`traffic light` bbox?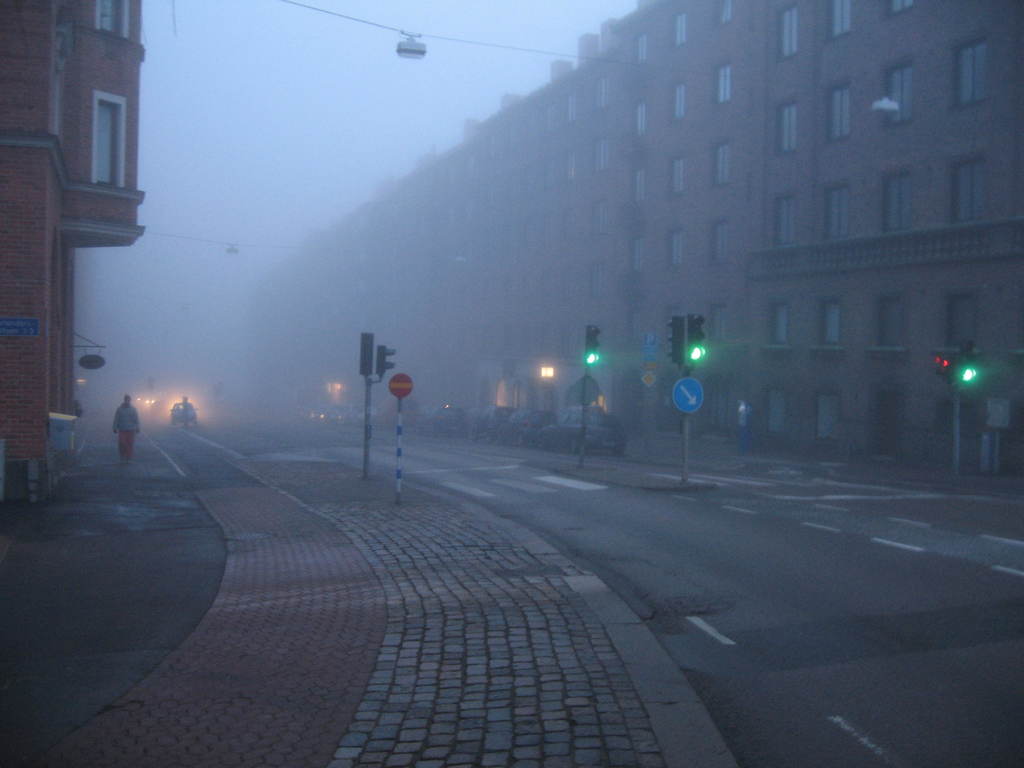
(686, 313, 706, 362)
